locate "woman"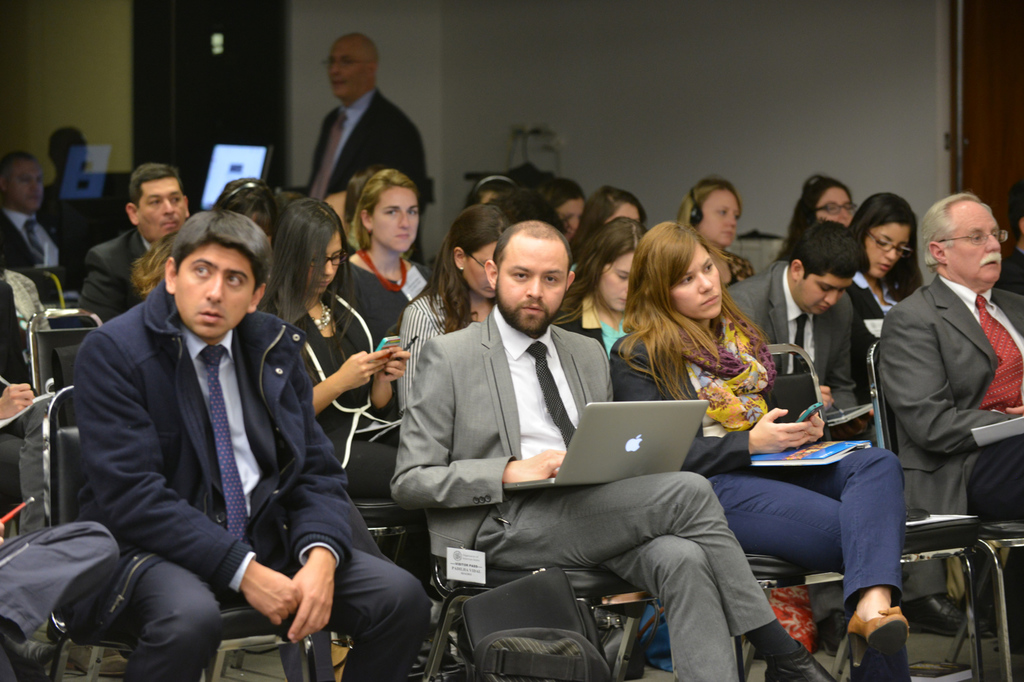
[left=611, top=220, right=905, bottom=681]
